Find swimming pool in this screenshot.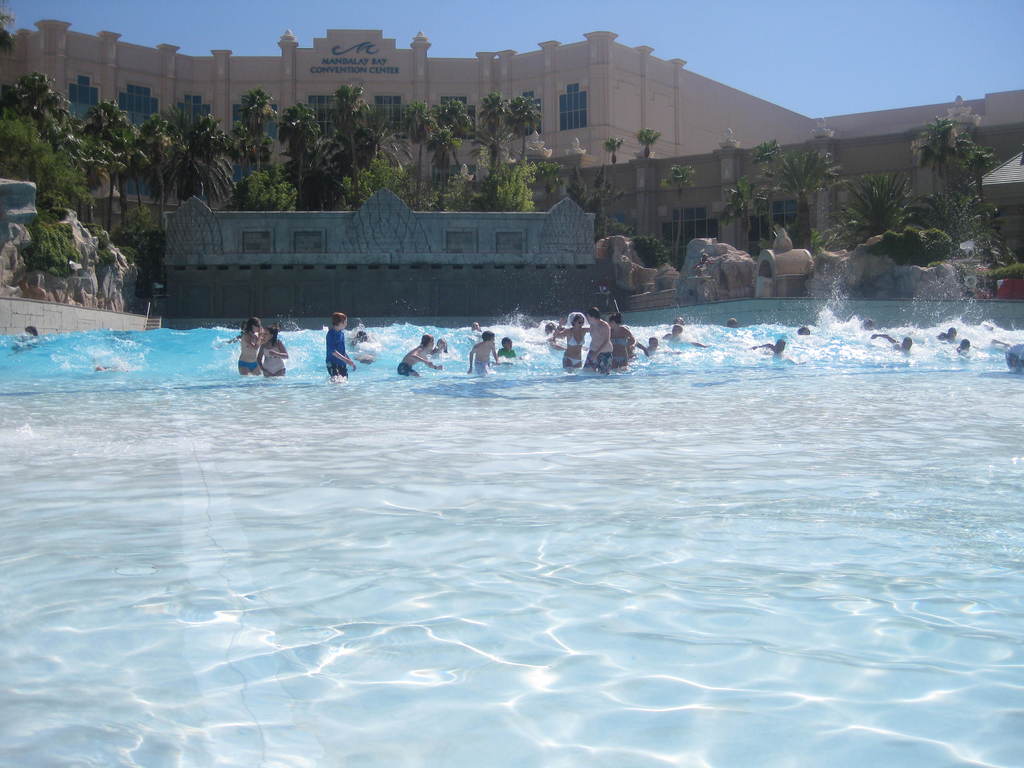
The bounding box for swimming pool is pyautogui.locateOnScreen(0, 374, 1023, 767).
